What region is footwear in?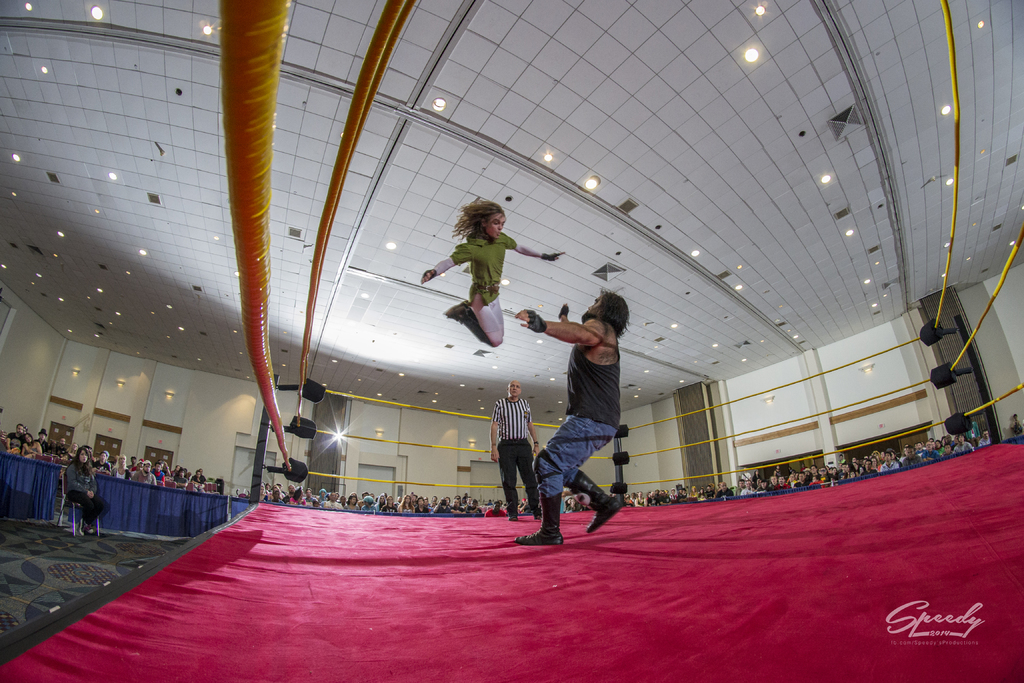
locate(570, 468, 624, 534).
